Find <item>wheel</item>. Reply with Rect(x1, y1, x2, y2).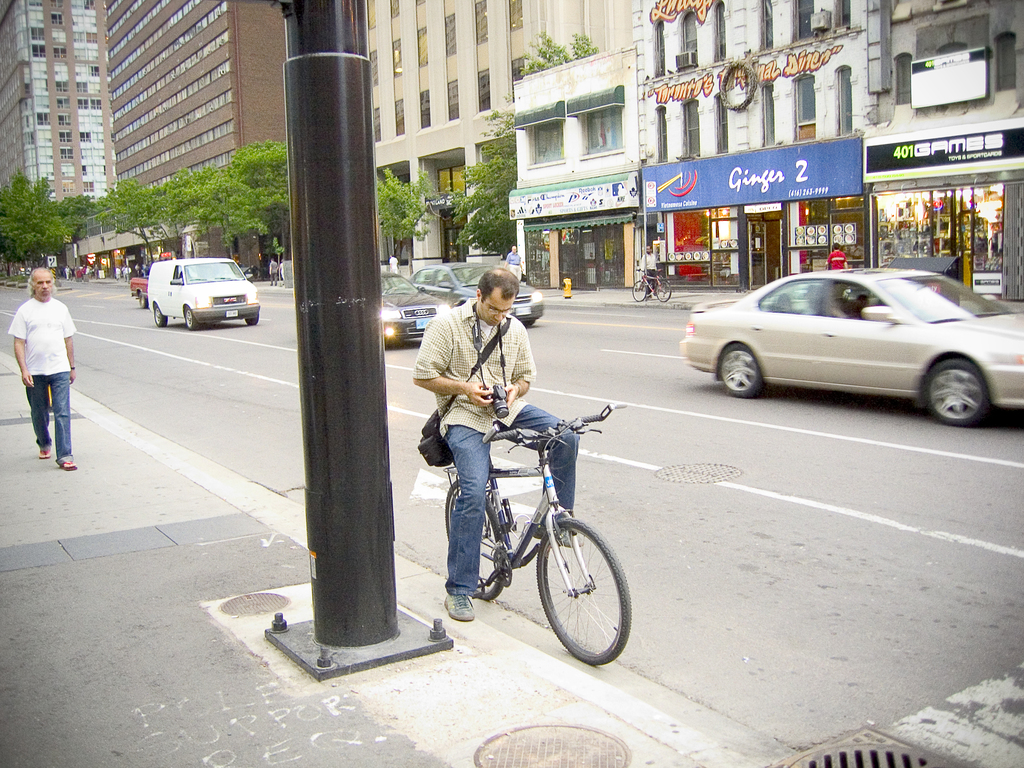
Rect(445, 477, 506, 597).
